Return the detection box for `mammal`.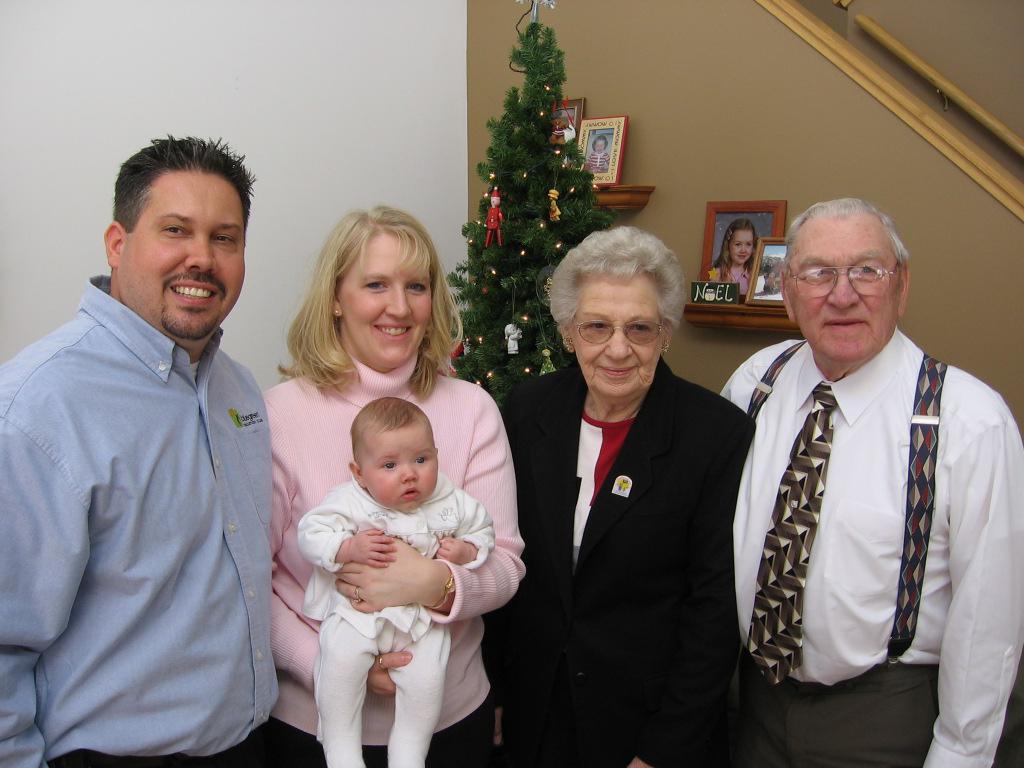
l=709, t=221, r=763, b=302.
